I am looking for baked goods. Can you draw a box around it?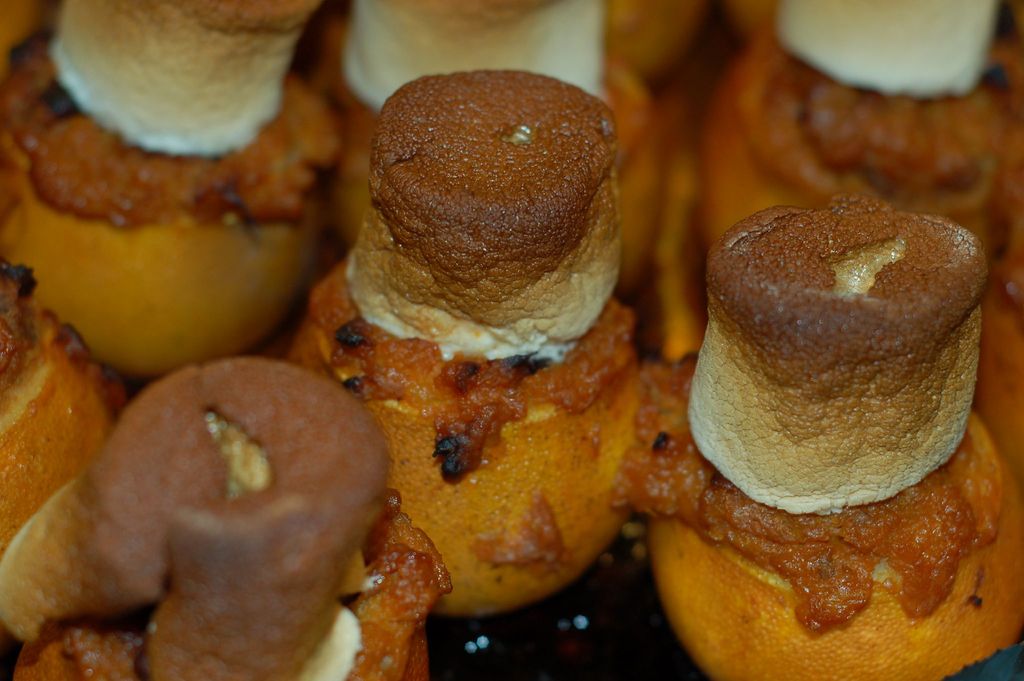
Sure, the bounding box is 693 0 1023 252.
